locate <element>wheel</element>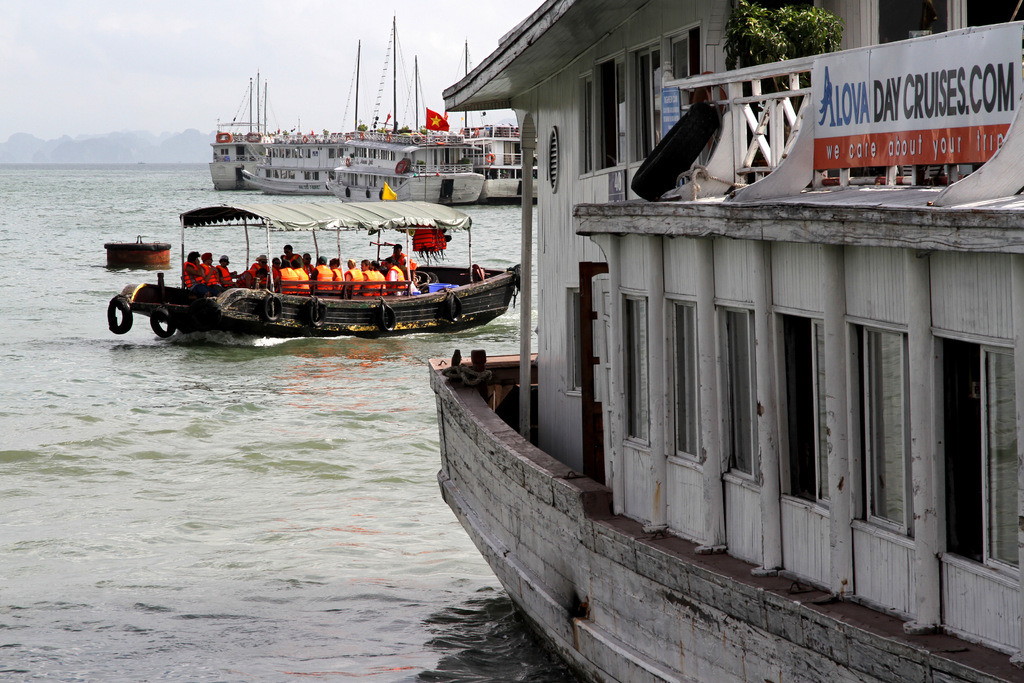
x1=365 y1=189 x2=370 y2=198
